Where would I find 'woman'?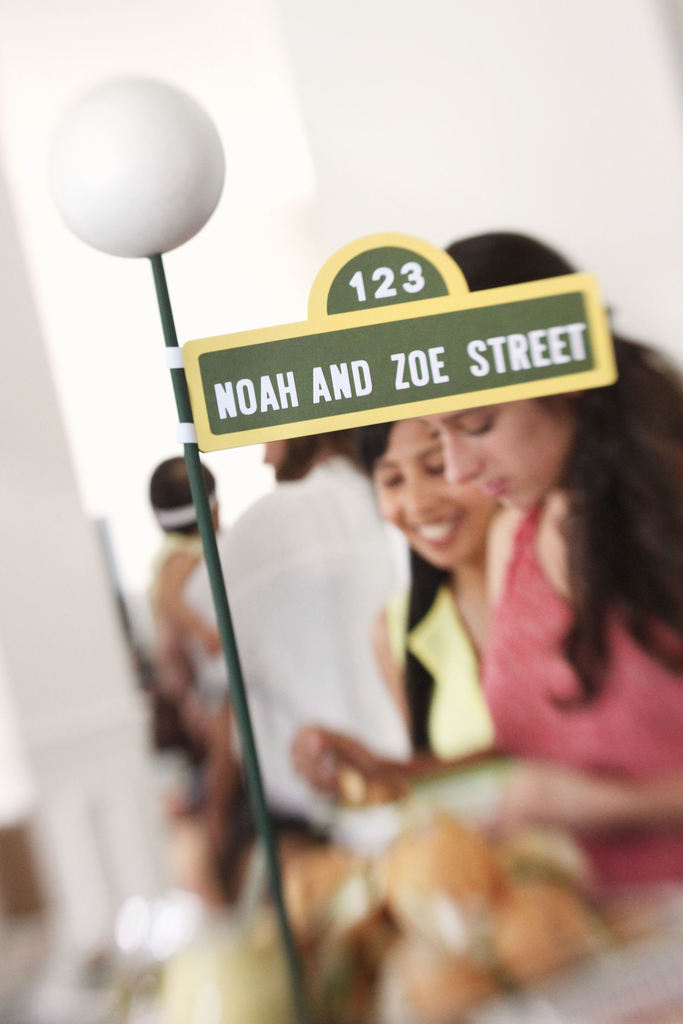
At <bbox>371, 393, 499, 751</bbox>.
